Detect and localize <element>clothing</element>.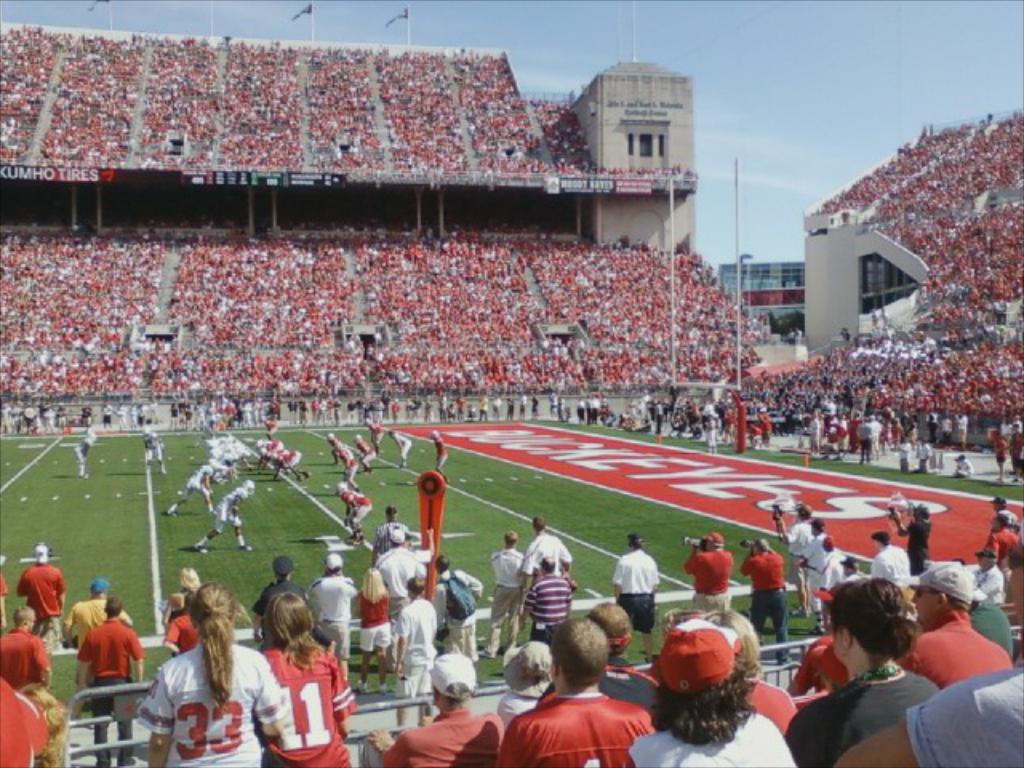
Localized at bbox(968, 544, 1008, 608).
